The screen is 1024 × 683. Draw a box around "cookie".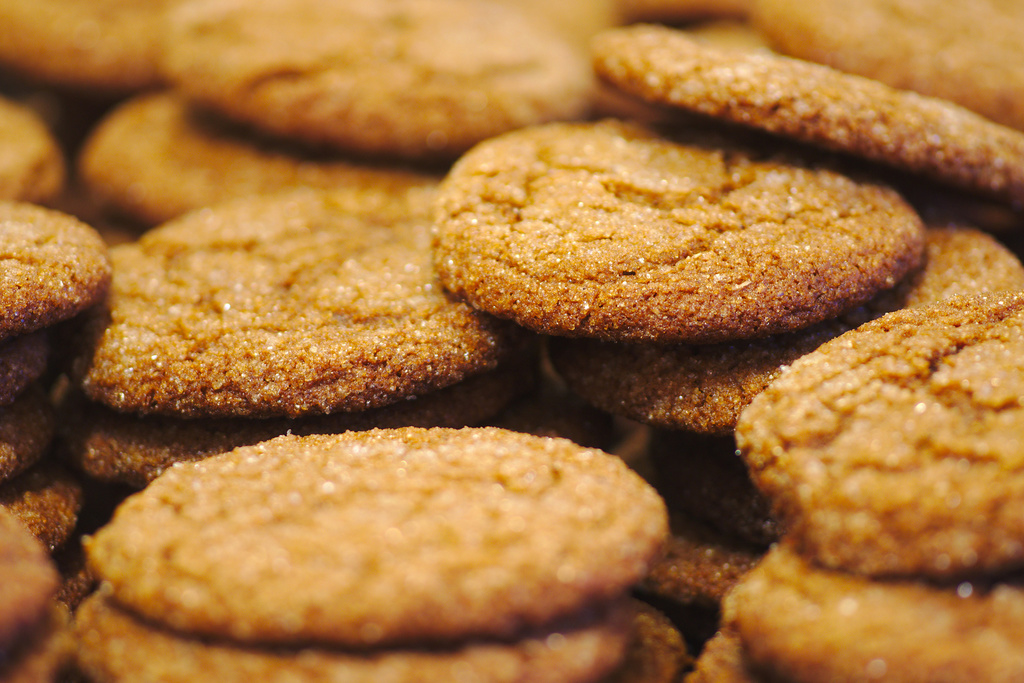
x1=597, y1=24, x2=1023, y2=209.
